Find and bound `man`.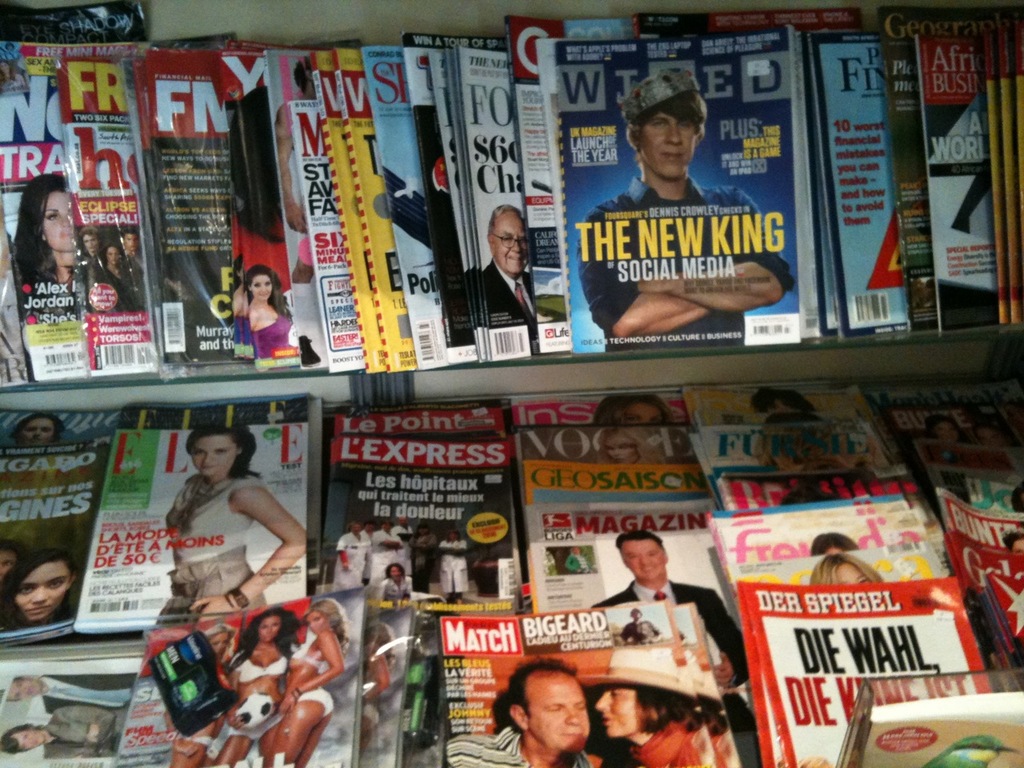
Bound: x1=589 y1=530 x2=750 y2=737.
